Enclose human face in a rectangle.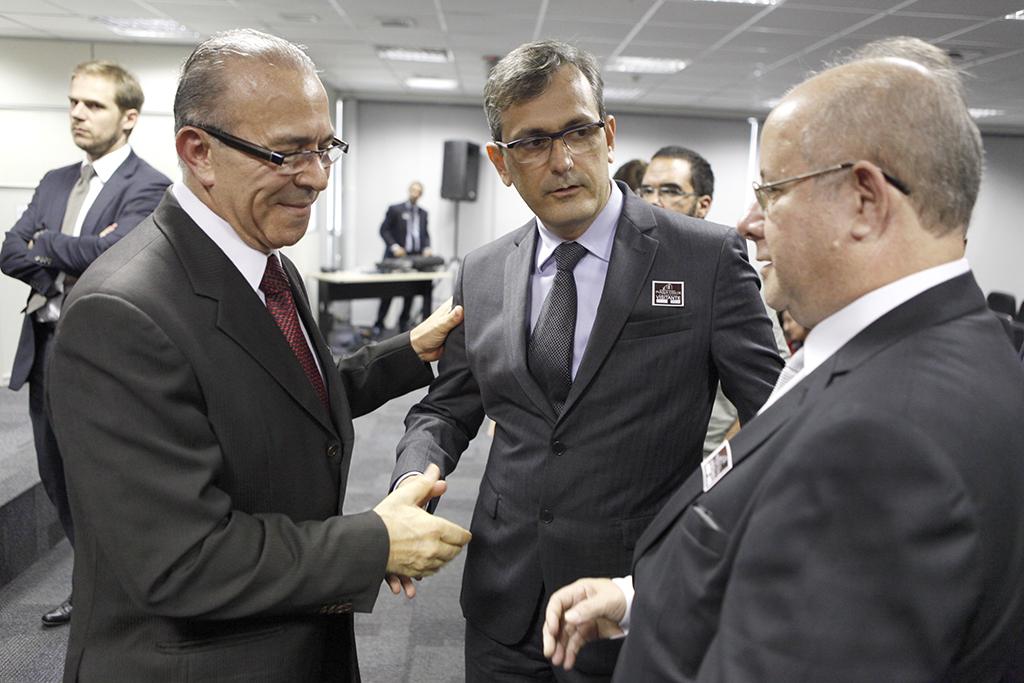
65:73:126:146.
